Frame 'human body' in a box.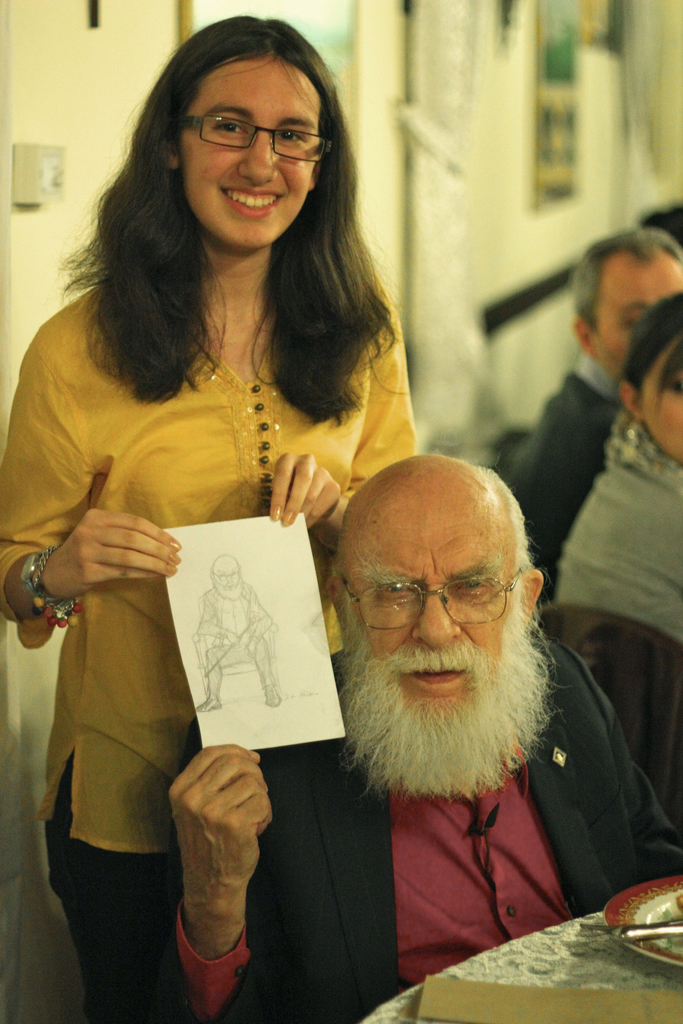
left=555, top=428, right=682, bottom=659.
